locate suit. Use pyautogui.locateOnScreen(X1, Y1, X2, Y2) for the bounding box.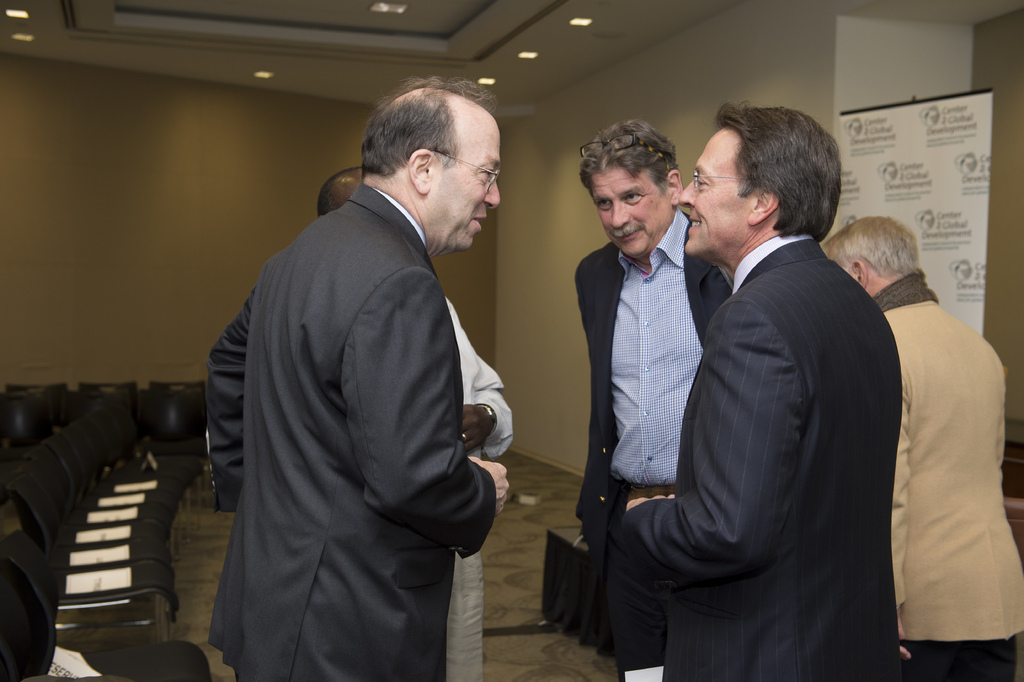
pyautogui.locateOnScreen(881, 274, 1023, 681).
